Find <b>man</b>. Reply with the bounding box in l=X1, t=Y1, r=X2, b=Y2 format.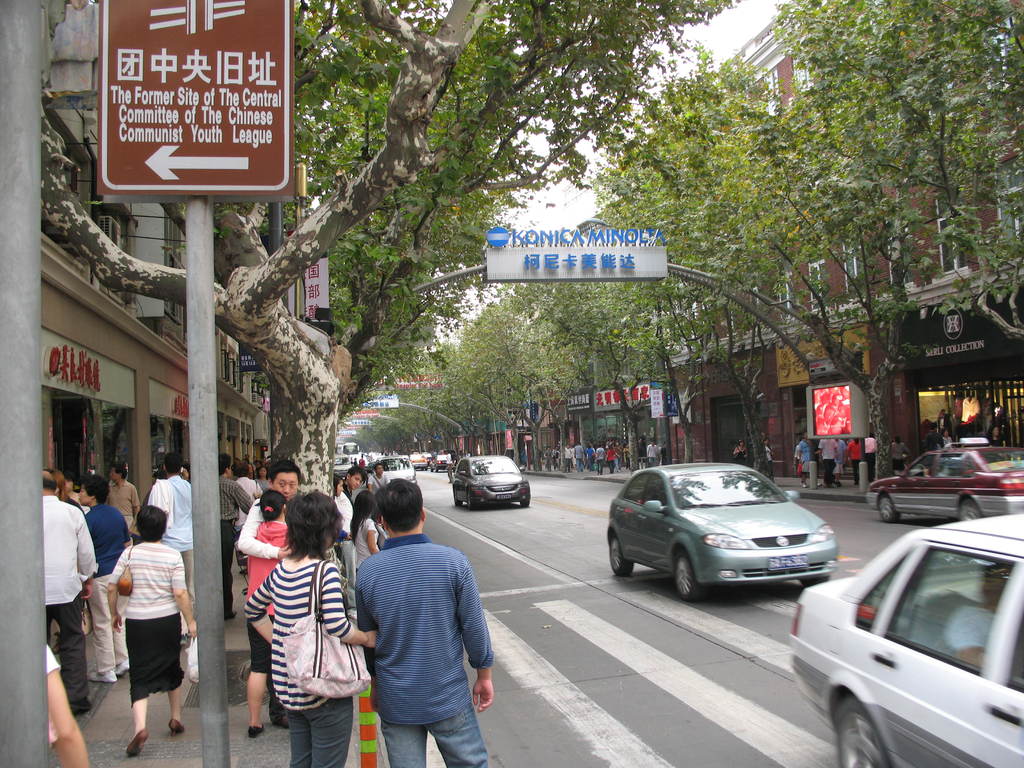
l=70, t=477, r=138, b=678.
